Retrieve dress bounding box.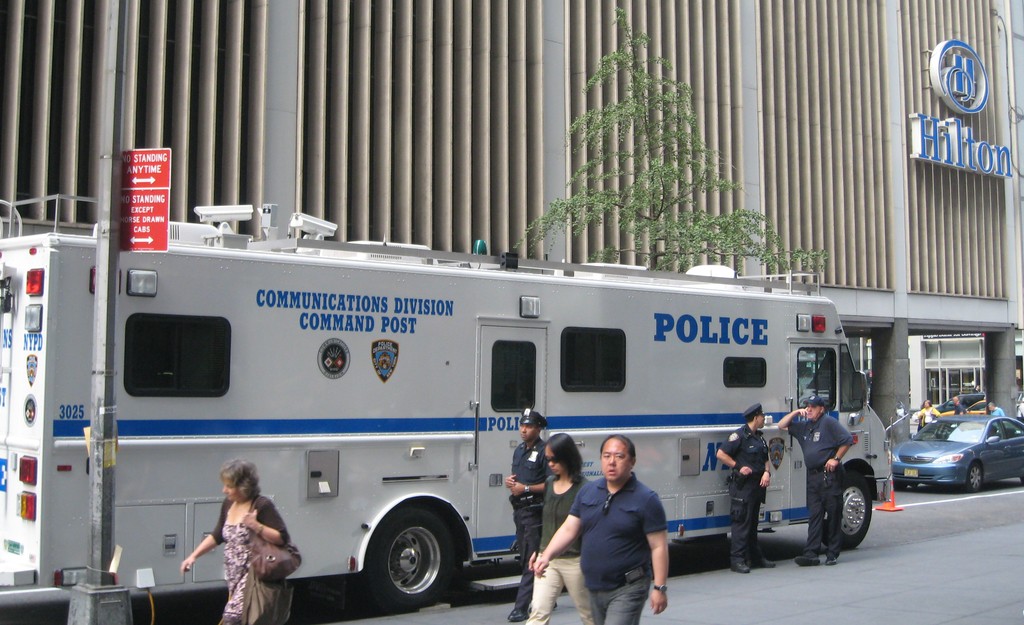
Bounding box: {"x1": 194, "y1": 490, "x2": 289, "y2": 624}.
